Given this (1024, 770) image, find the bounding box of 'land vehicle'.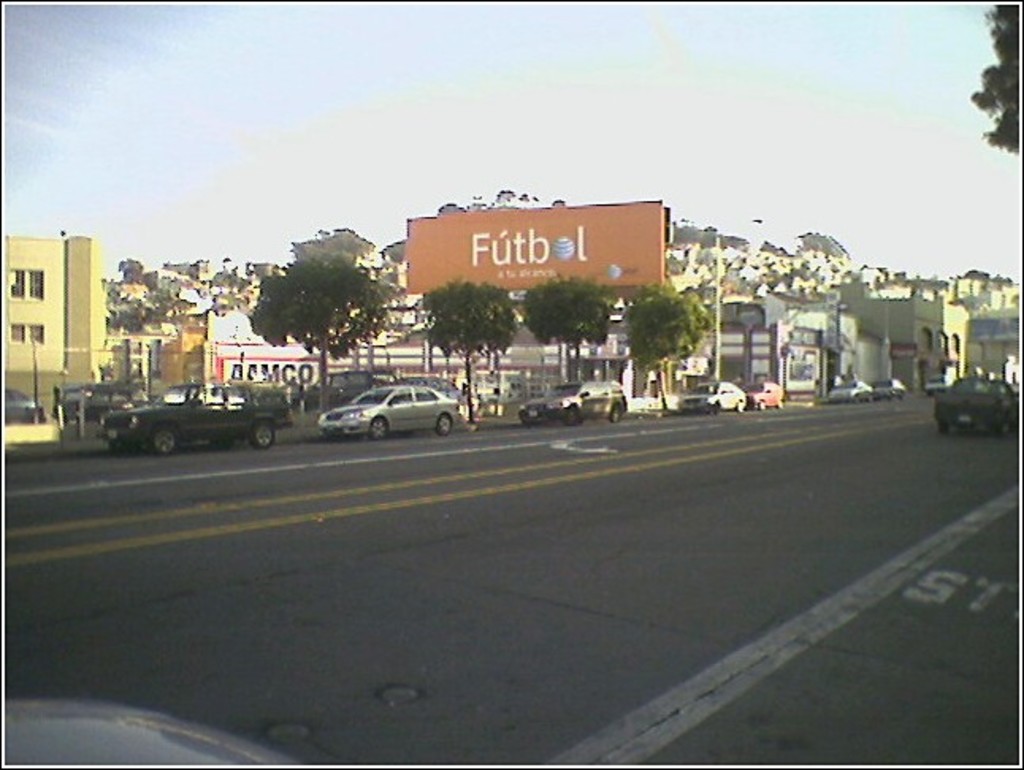
<bbox>319, 382, 463, 440</bbox>.
